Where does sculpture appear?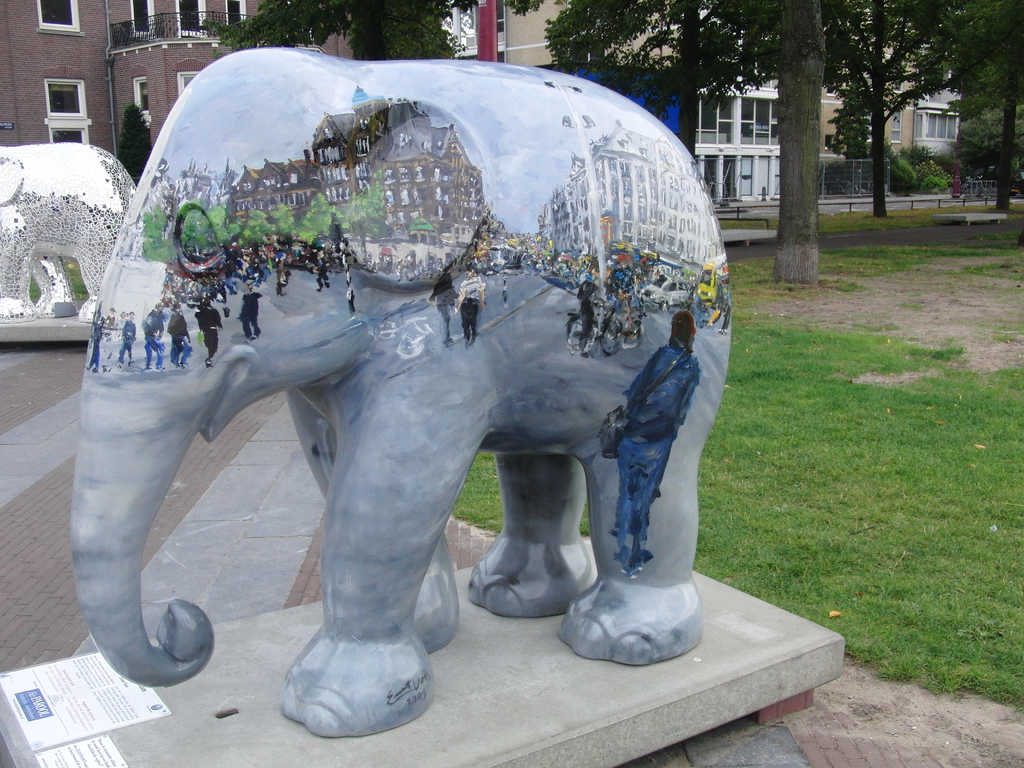
Appears at l=45, t=48, r=735, b=719.
